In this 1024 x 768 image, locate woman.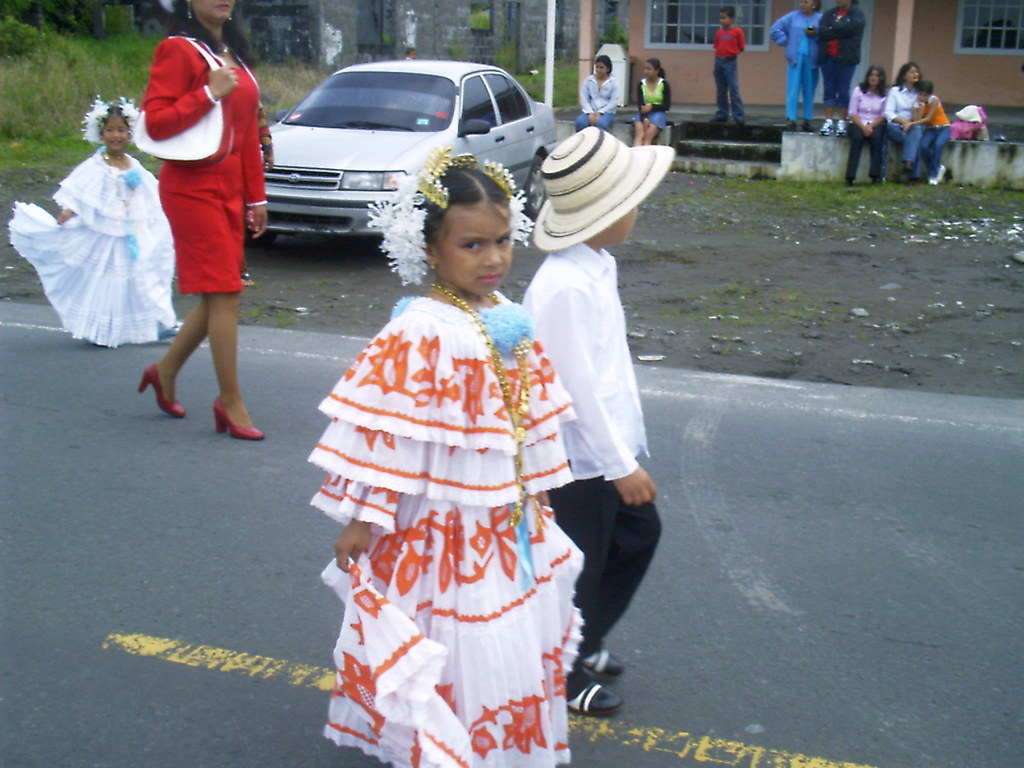
Bounding box: [883,64,927,180].
